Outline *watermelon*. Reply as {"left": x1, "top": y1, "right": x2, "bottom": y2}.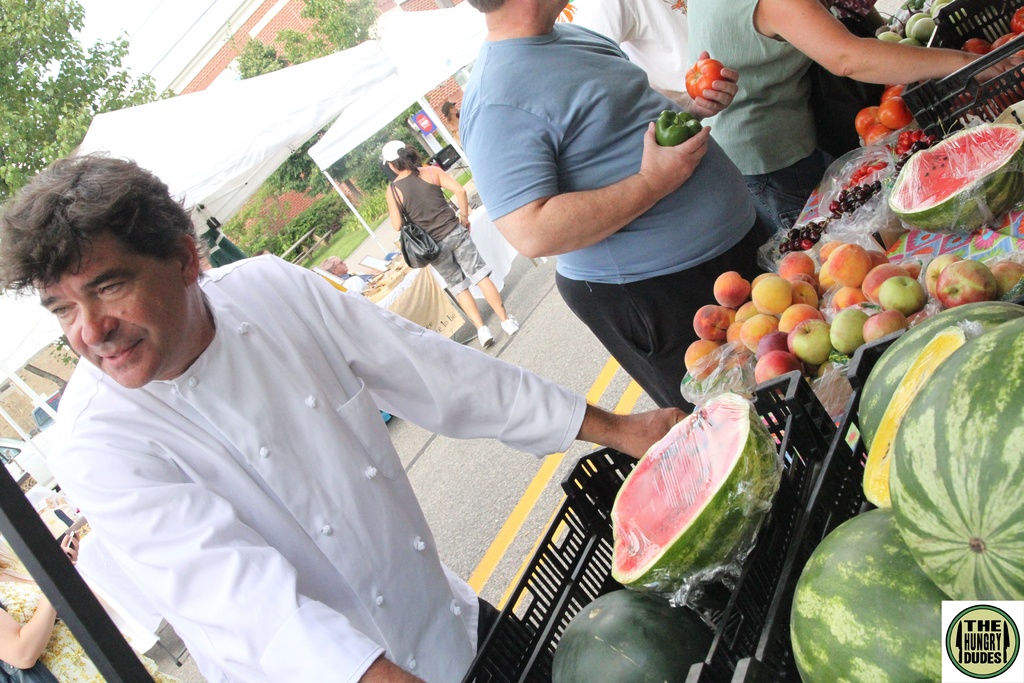
{"left": 885, "top": 120, "right": 1023, "bottom": 238}.
